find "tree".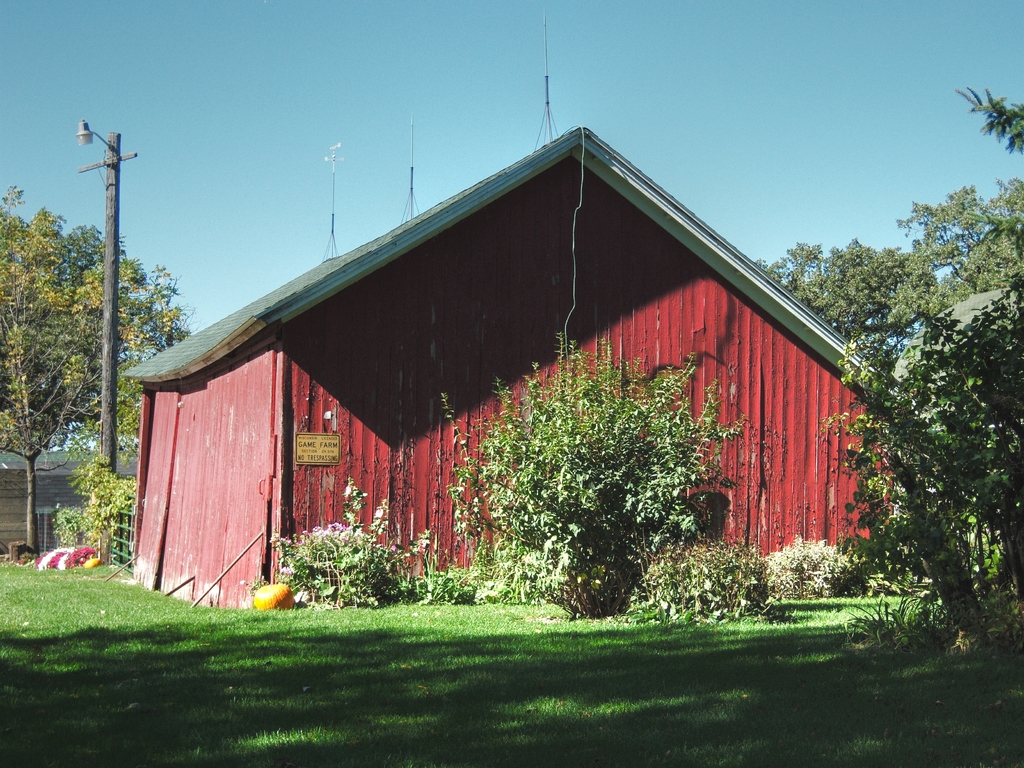
{"left": 472, "top": 332, "right": 728, "bottom": 607}.
